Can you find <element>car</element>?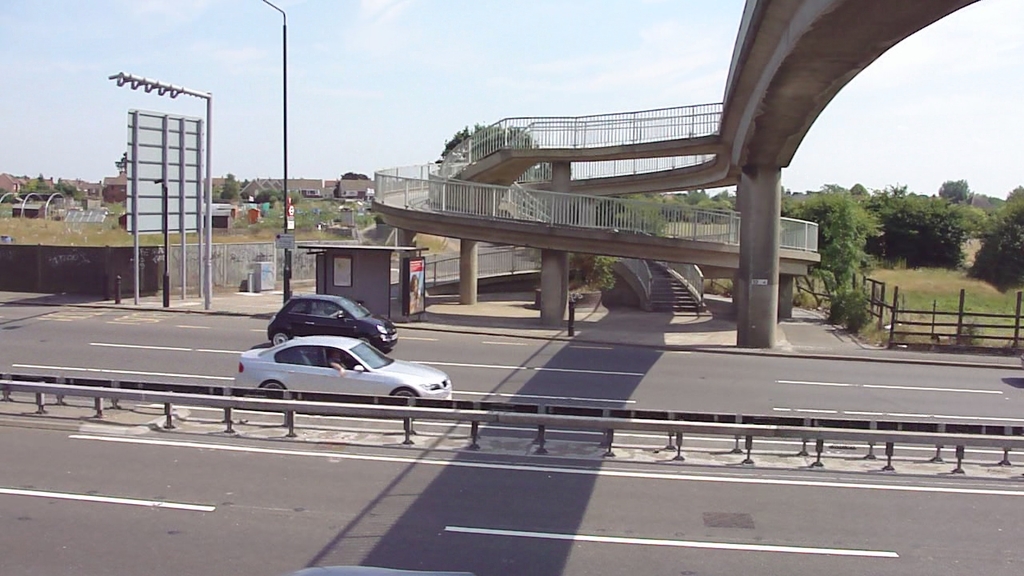
Yes, bounding box: 267/298/396/357.
